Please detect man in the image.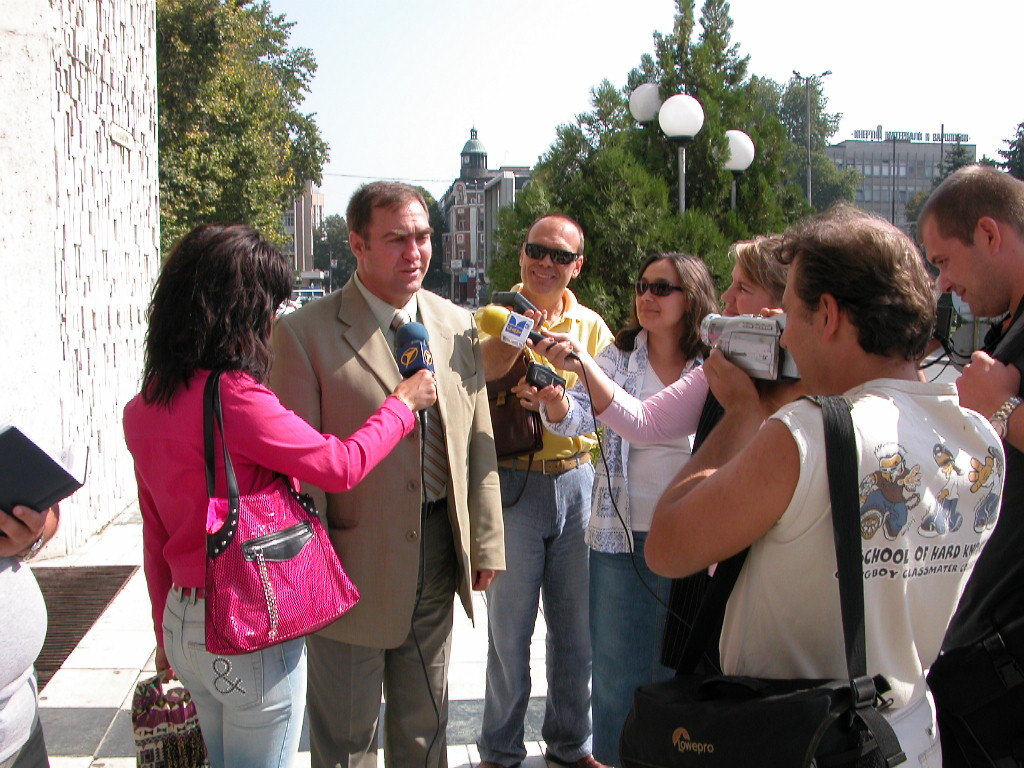
<region>912, 160, 1023, 767</region>.
